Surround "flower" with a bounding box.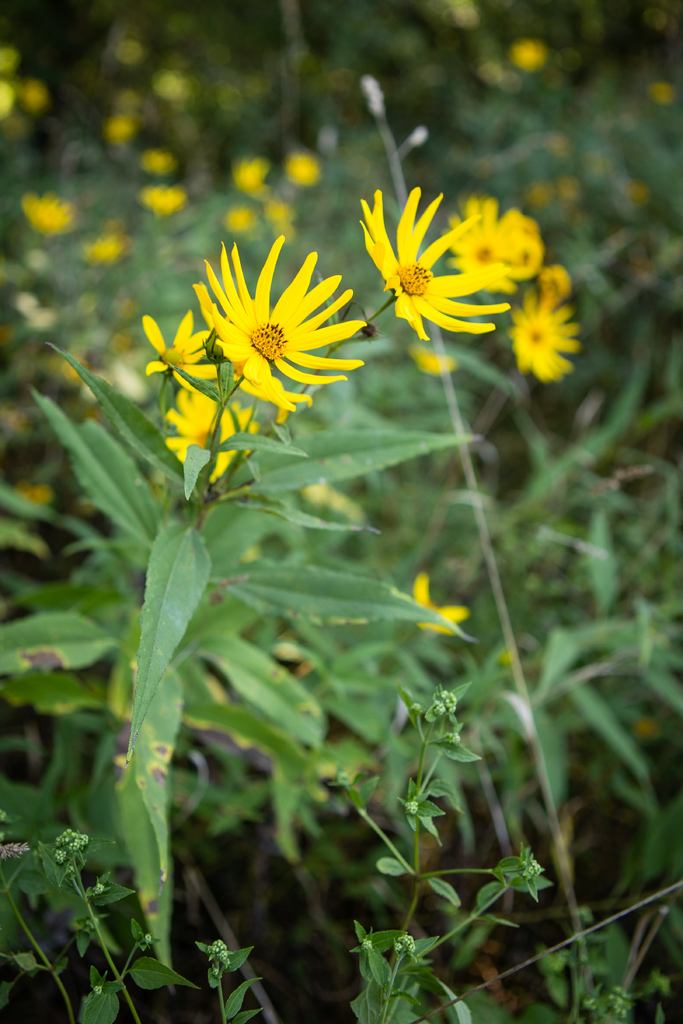
region(197, 234, 367, 402).
